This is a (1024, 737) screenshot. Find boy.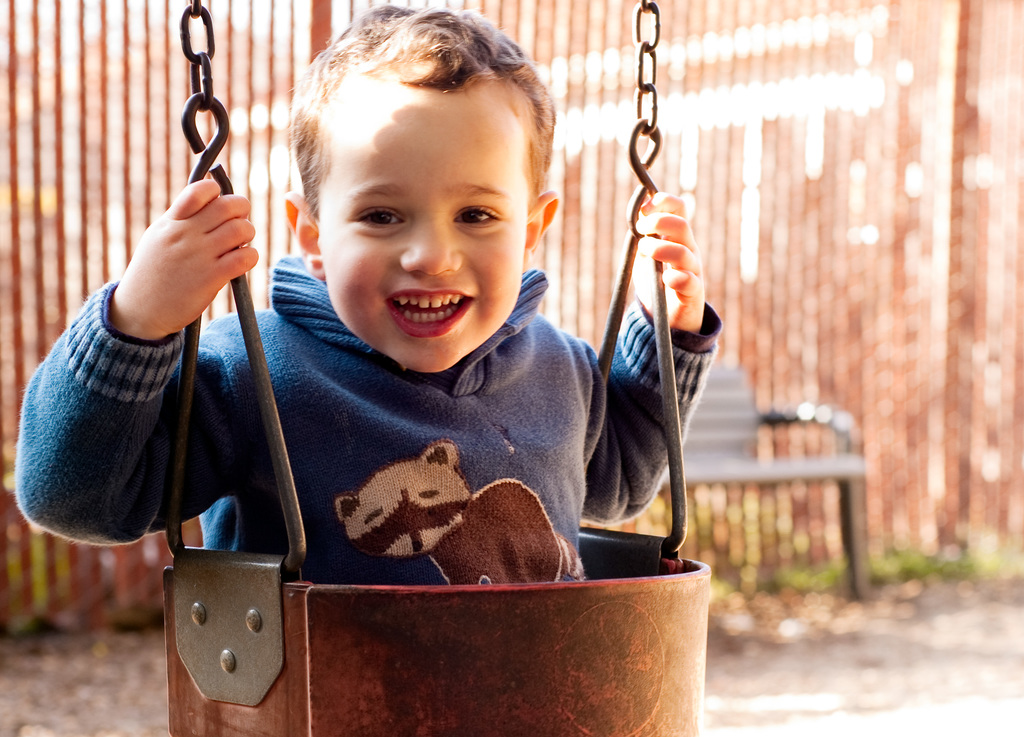
Bounding box: box(8, 194, 727, 591).
